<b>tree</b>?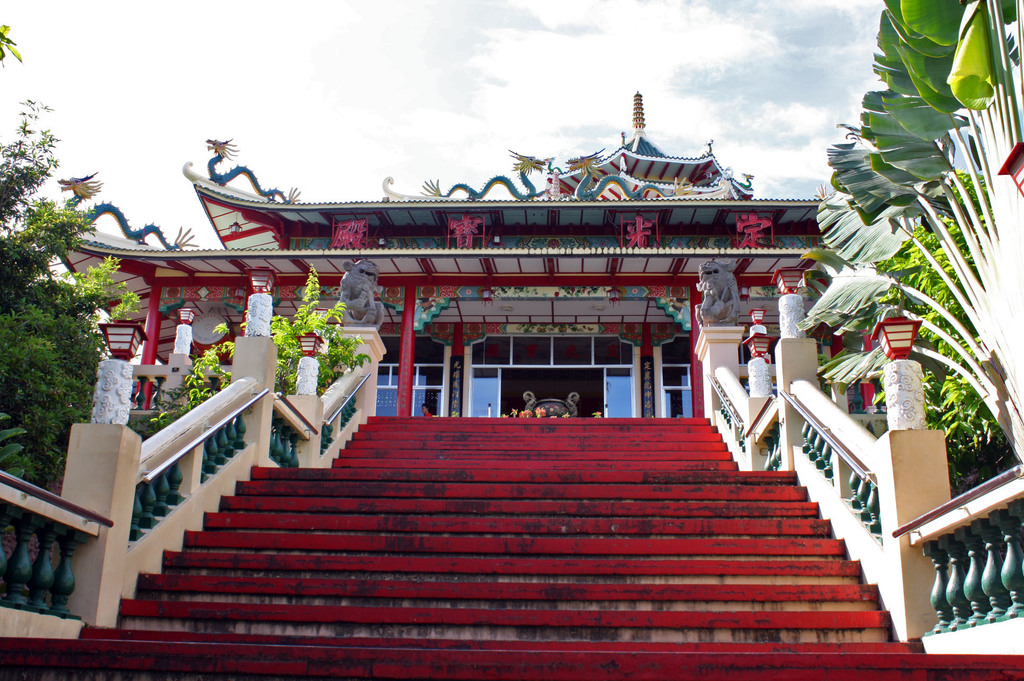
bbox=[817, 0, 1019, 466]
